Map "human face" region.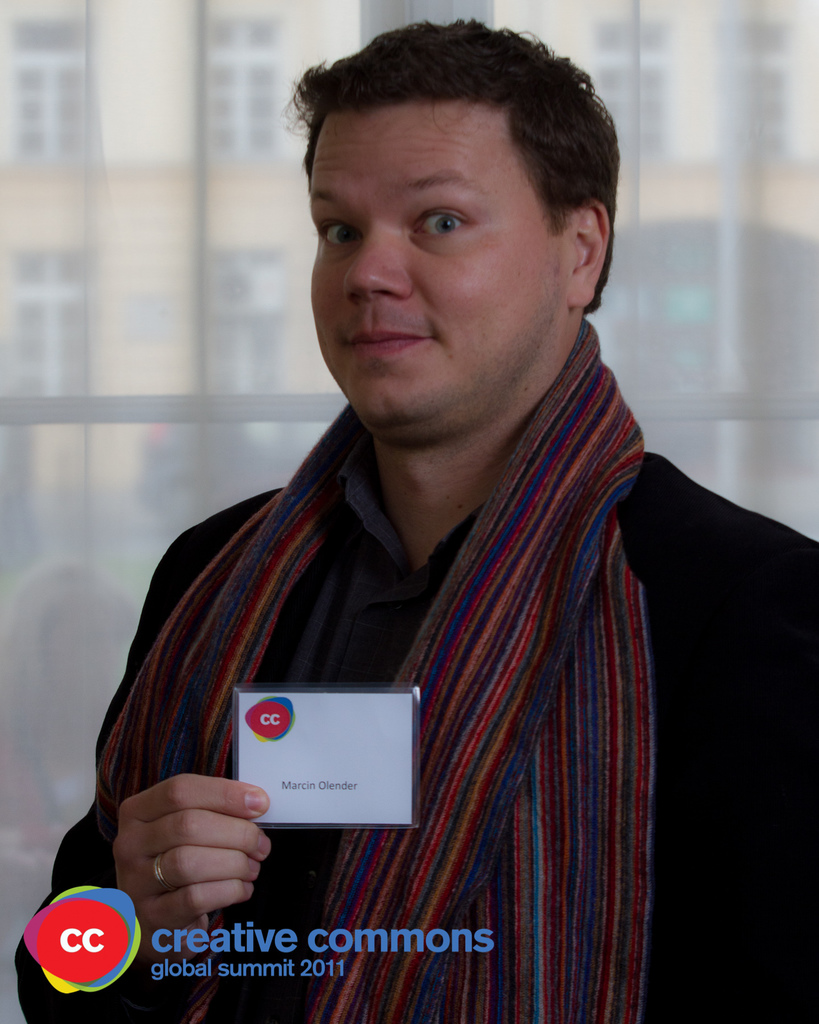
Mapped to 307/120/562/436.
